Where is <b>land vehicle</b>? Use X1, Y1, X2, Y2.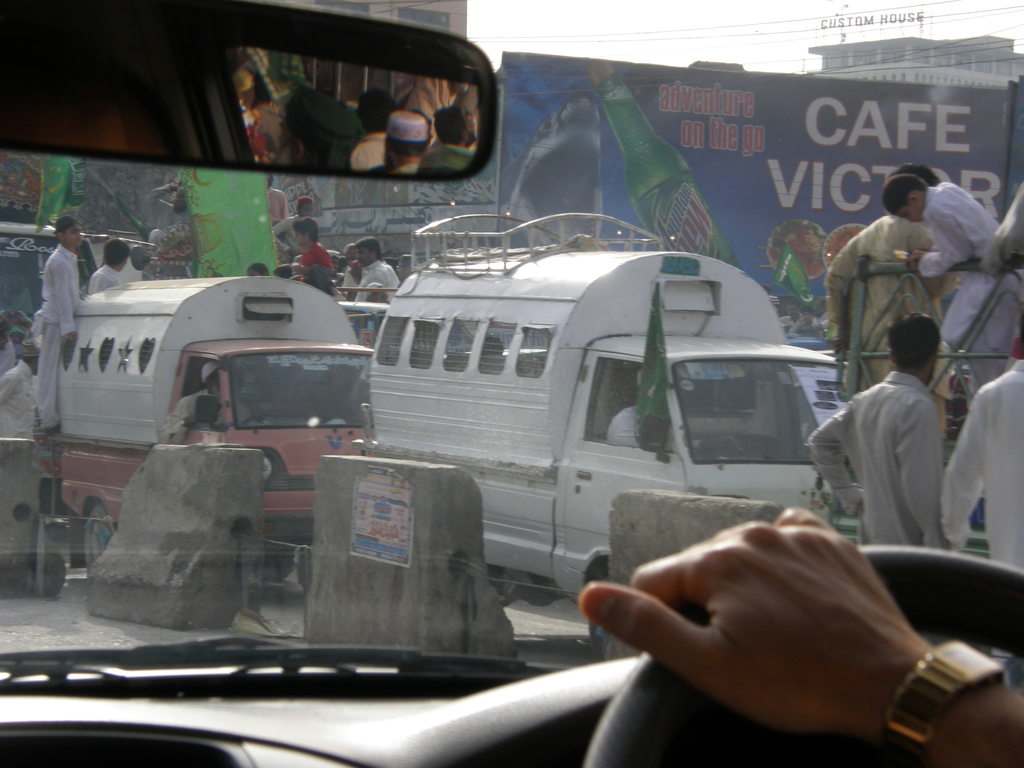
0, 0, 1023, 767.
